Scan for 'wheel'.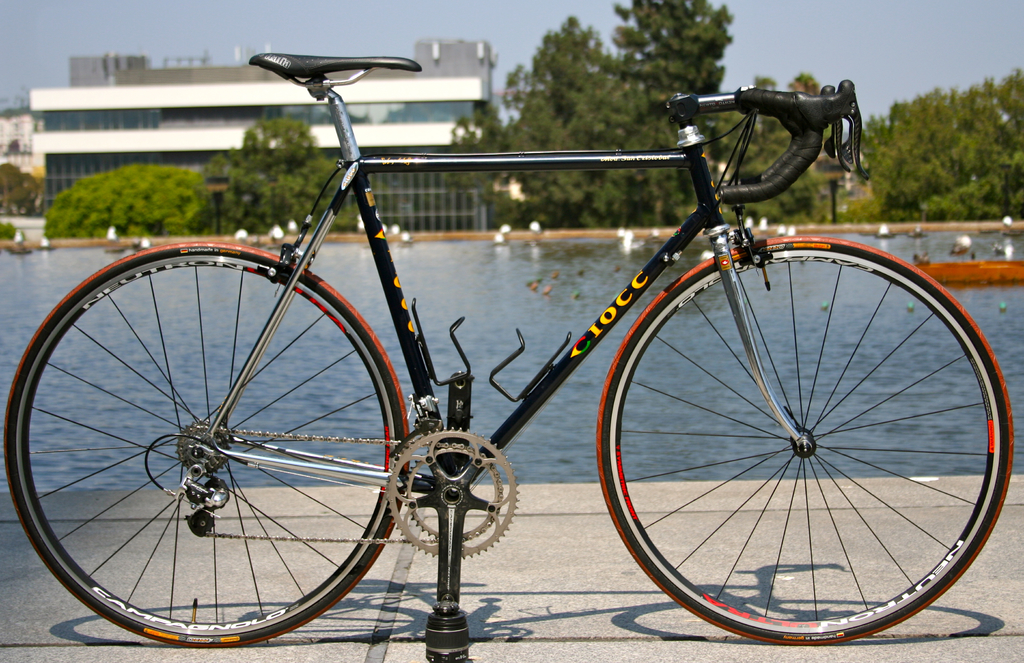
Scan result: (left=603, top=248, right=979, bottom=639).
